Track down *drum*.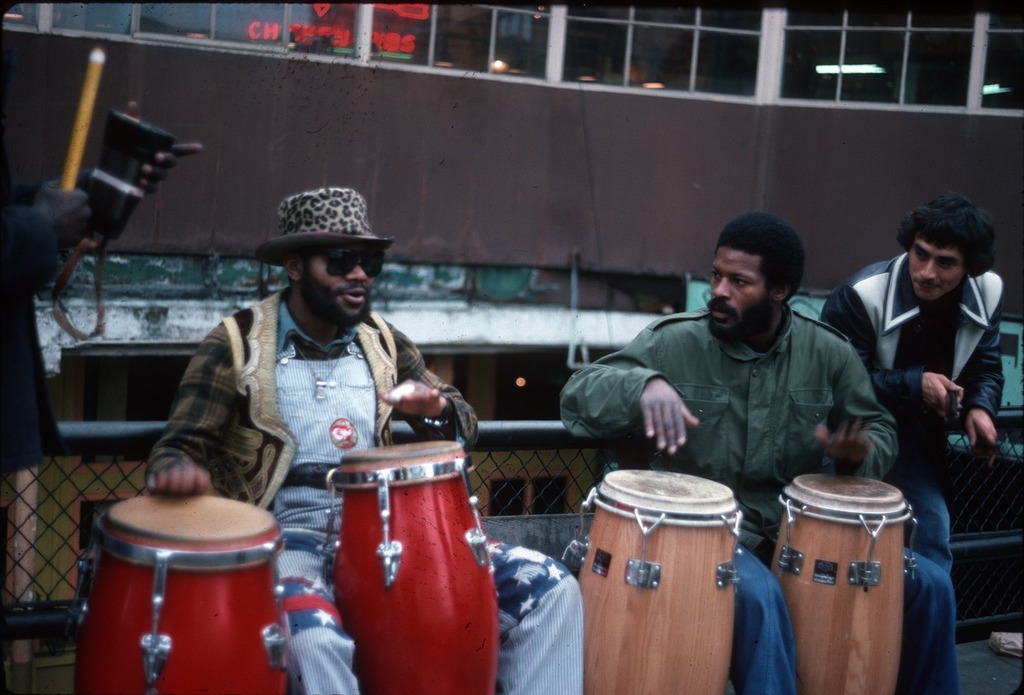
Tracked to (69,486,303,692).
